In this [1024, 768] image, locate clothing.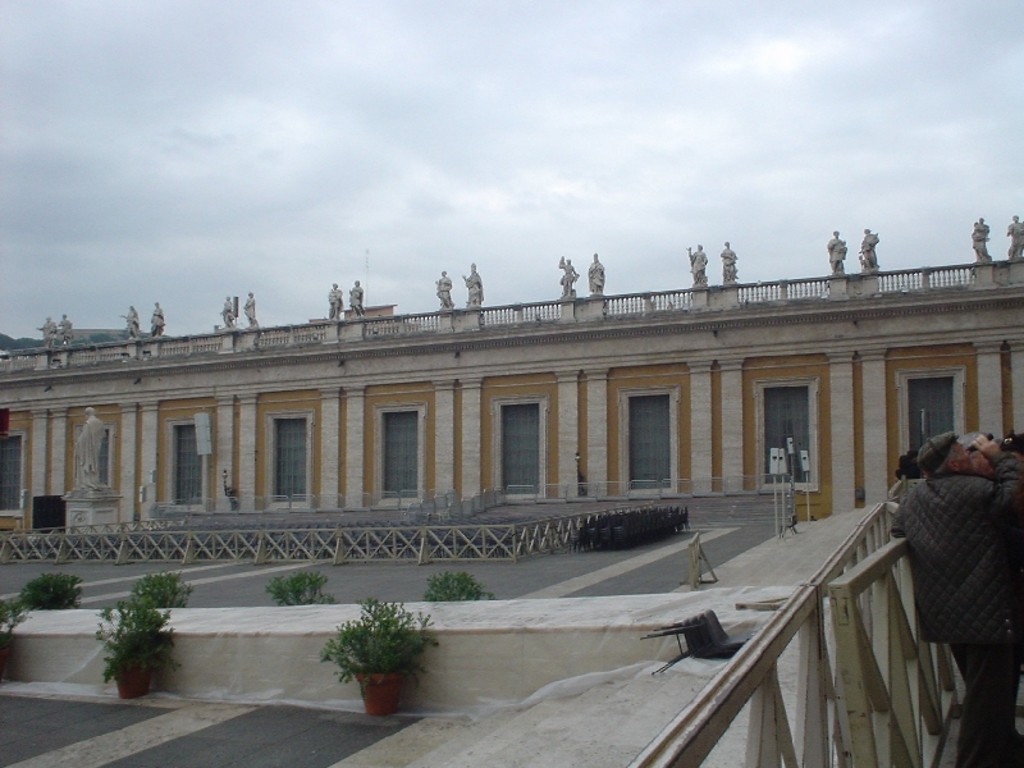
Bounding box: bbox=(946, 641, 1021, 767).
